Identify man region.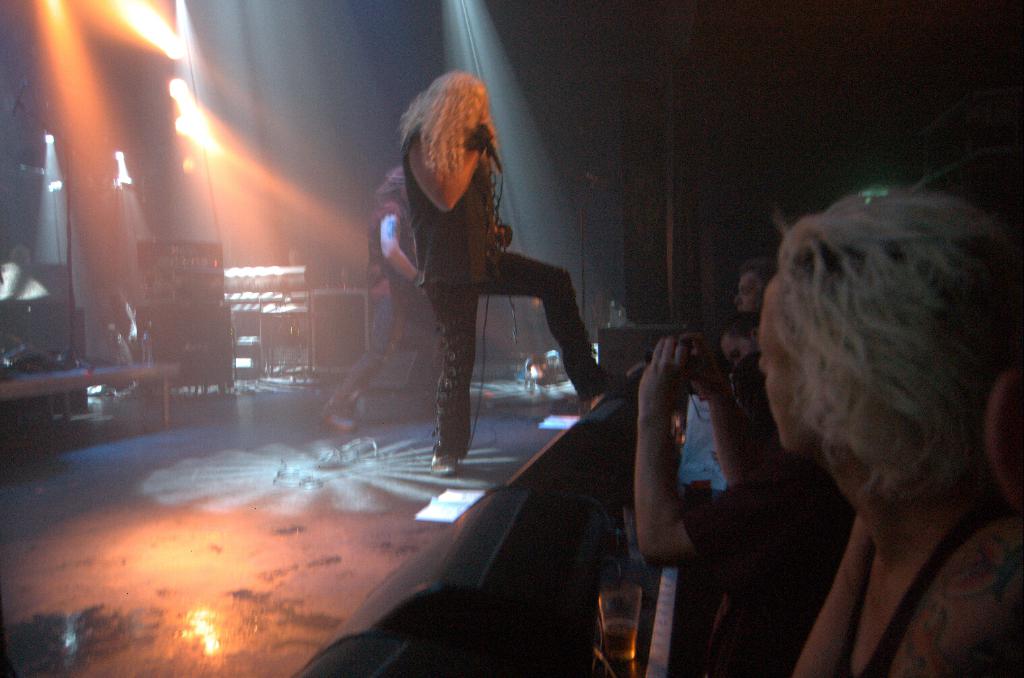
Region: BBox(710, 310, 764, 369).
